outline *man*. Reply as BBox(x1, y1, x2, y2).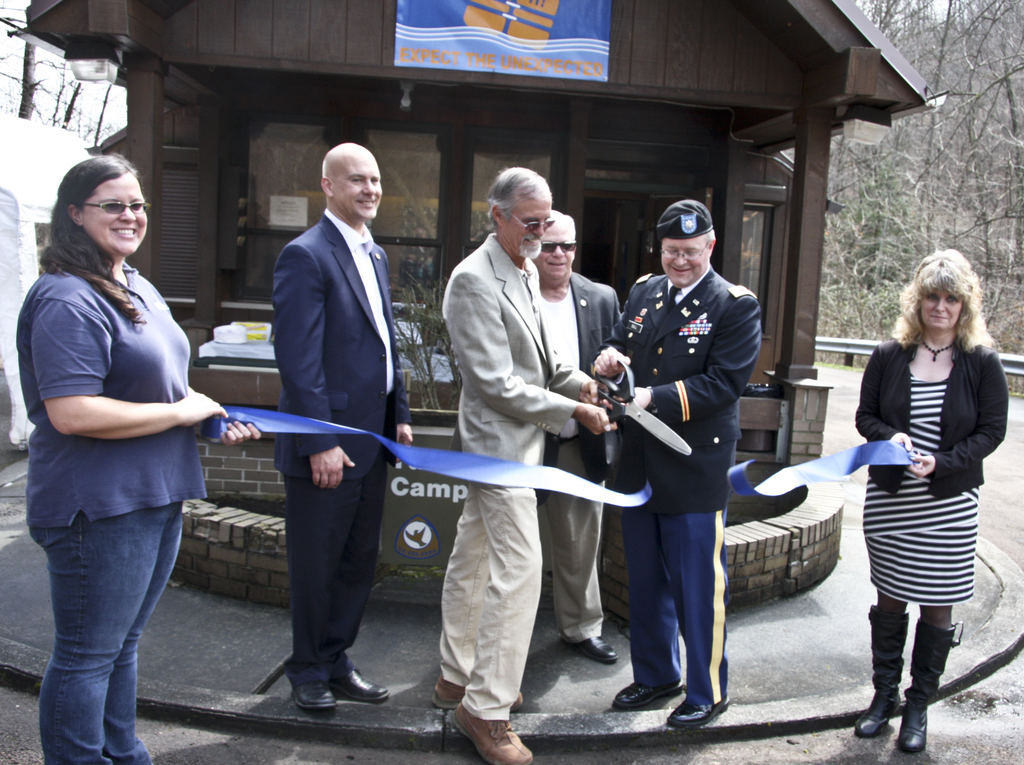
BBox(444, 165, 610, 764).
